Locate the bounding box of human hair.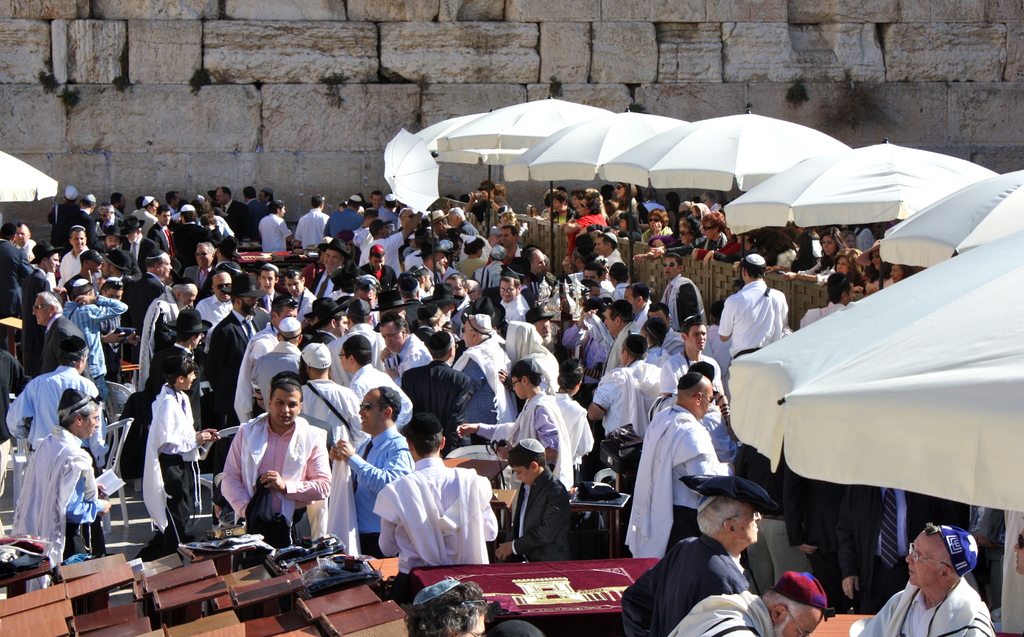
Bounding box: region(380, 310, 405, 339).
